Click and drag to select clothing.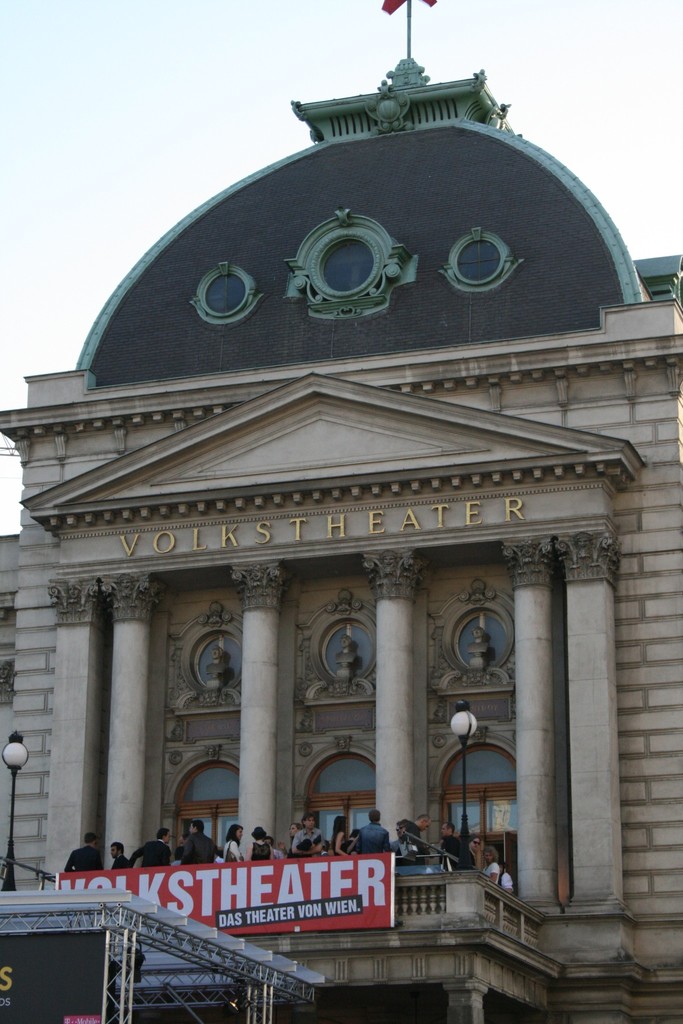
Selection: BBox(502, 874, 511, 890).
